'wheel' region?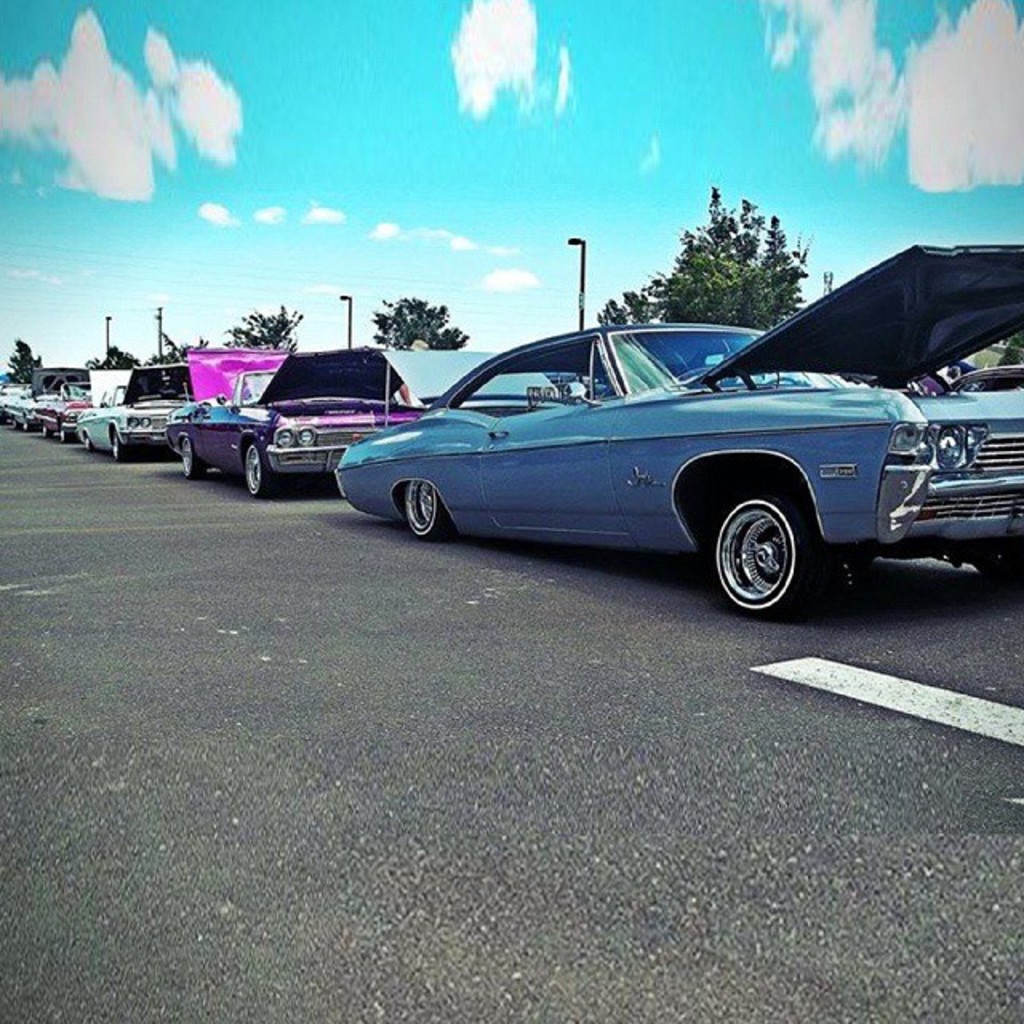
398/480/461/541
